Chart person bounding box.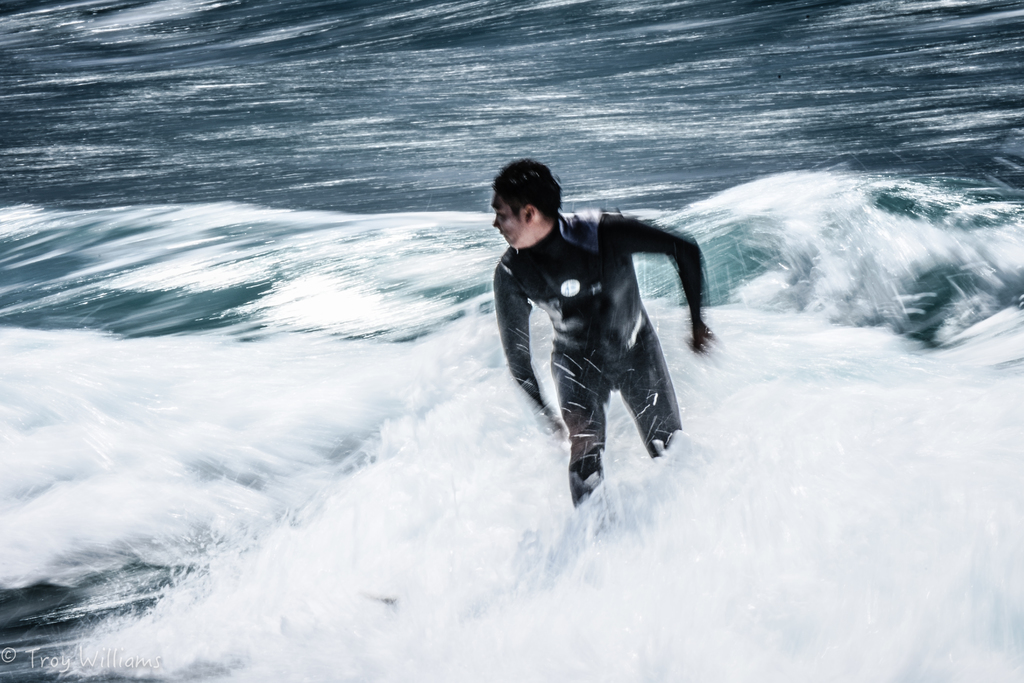
Charted: 482 164 709 520.
